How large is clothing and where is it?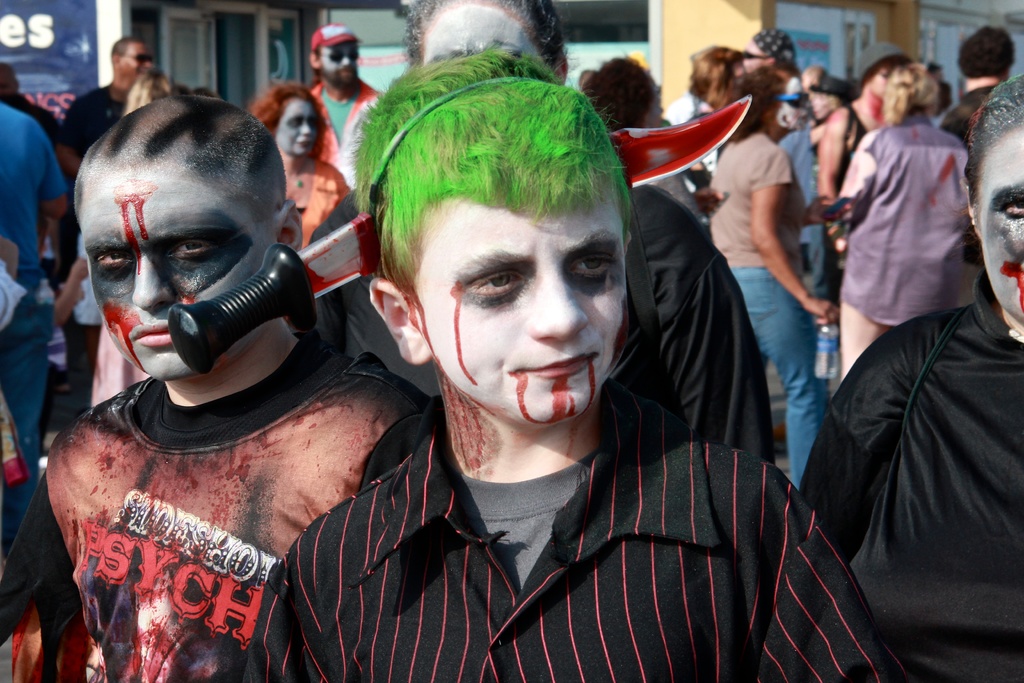
Bounding box: box=[21, 336, 456, 674].
